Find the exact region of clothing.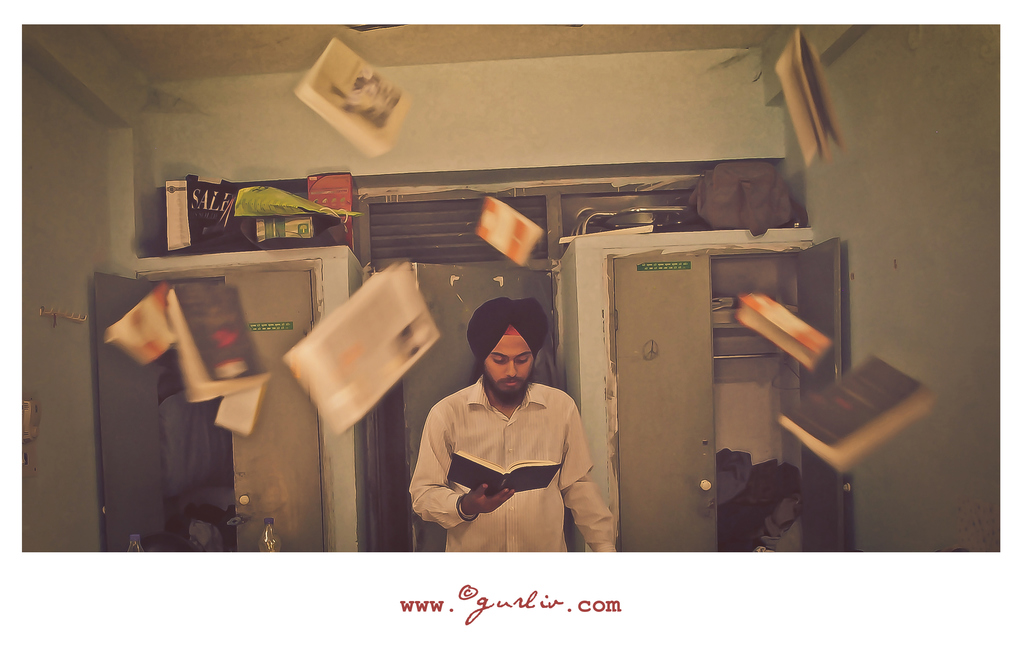
Exact region: crop(413, 357, 603, 533).
